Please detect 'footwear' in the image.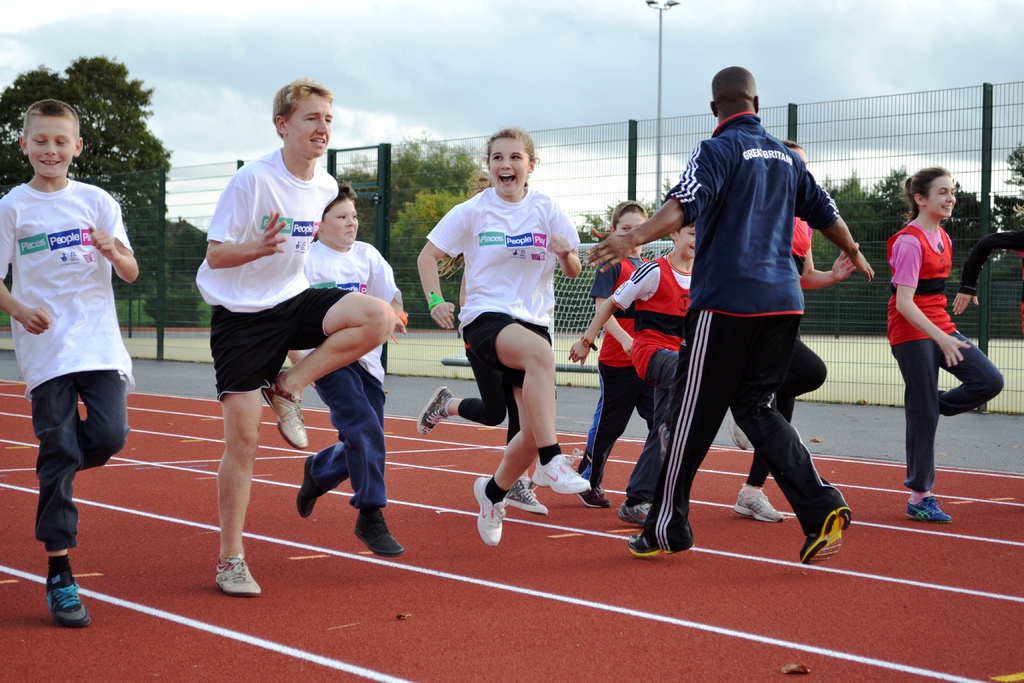
215,551,261,595.
